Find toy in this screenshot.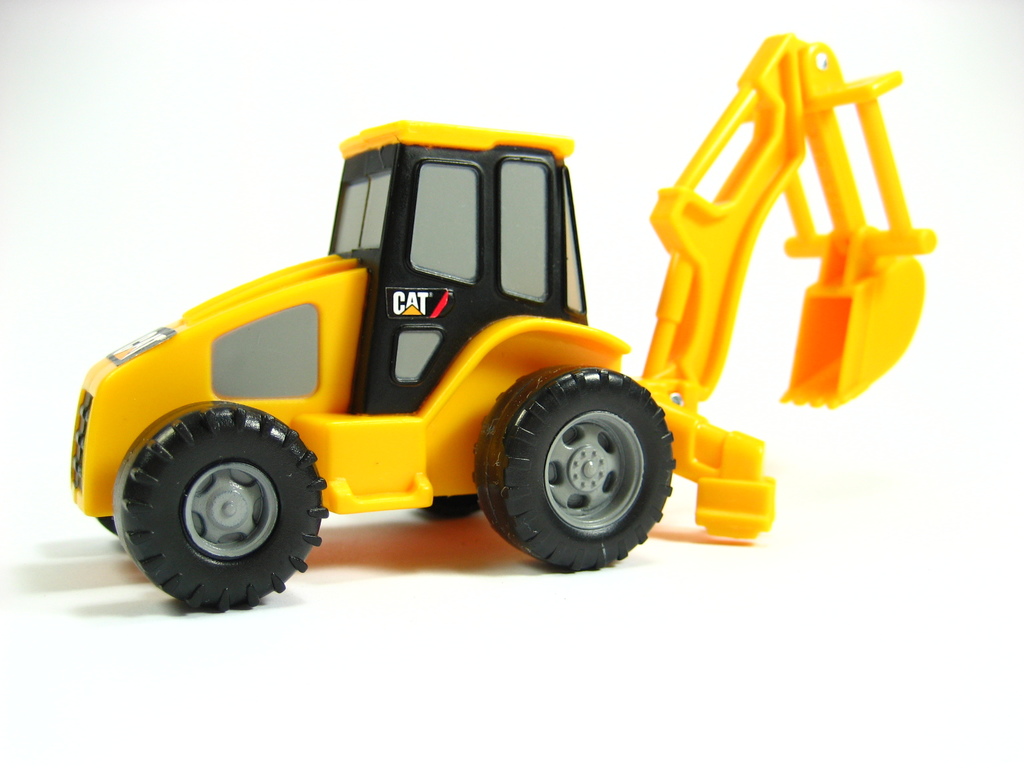
The bounding box for toy is locate(20, 74, 909, 584).
